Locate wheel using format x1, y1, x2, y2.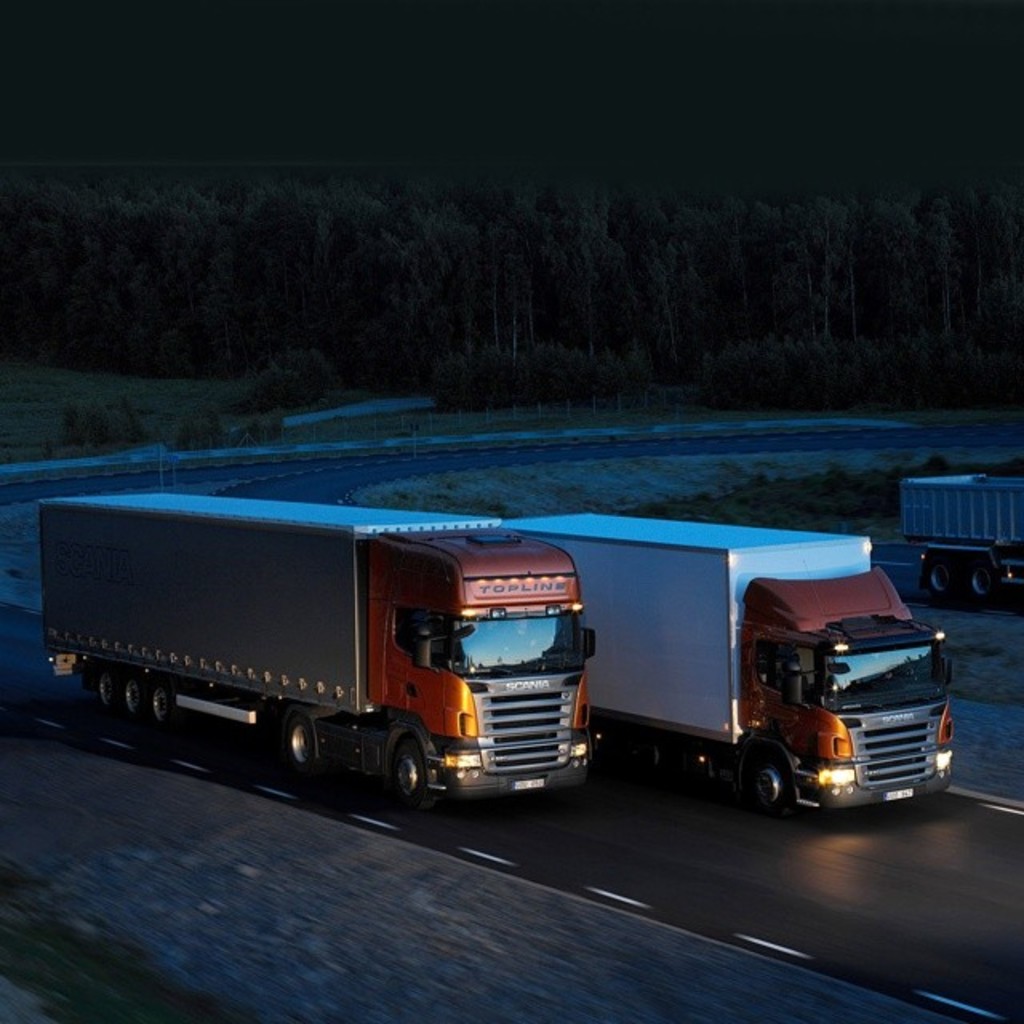
290, 720, 320, 774.
